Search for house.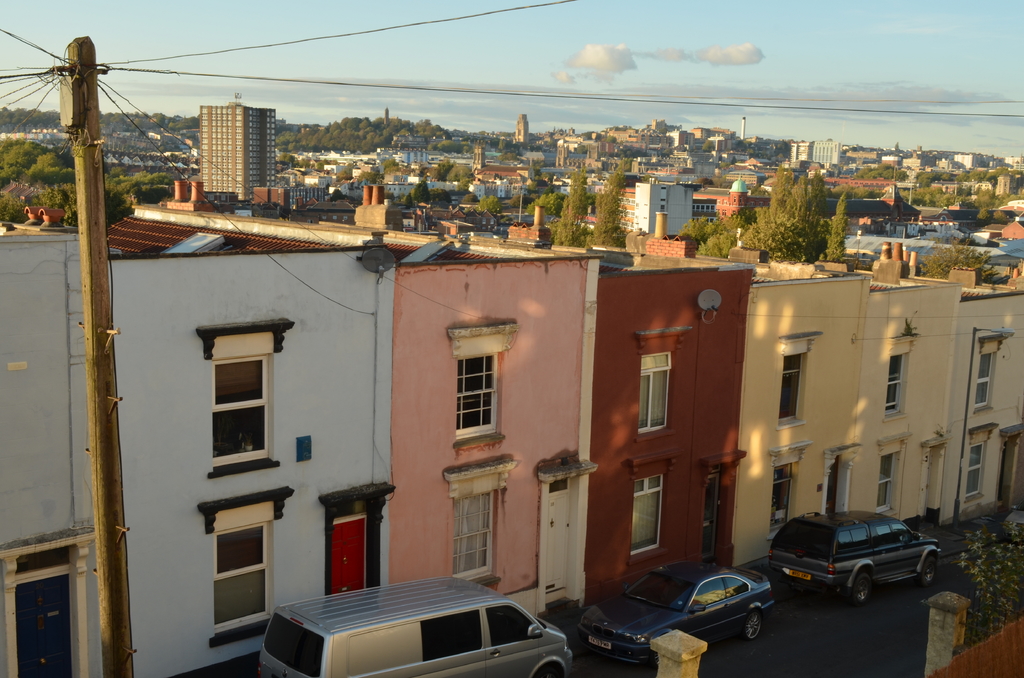
Found at region(0, 214, 102, 677).
